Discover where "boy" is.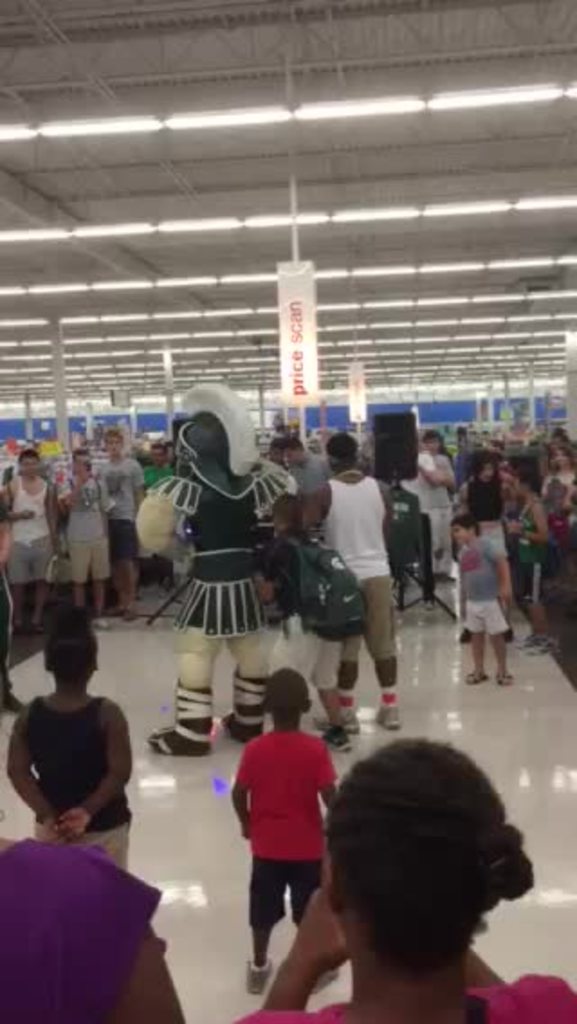
Discovered at 458:517:512:690.
